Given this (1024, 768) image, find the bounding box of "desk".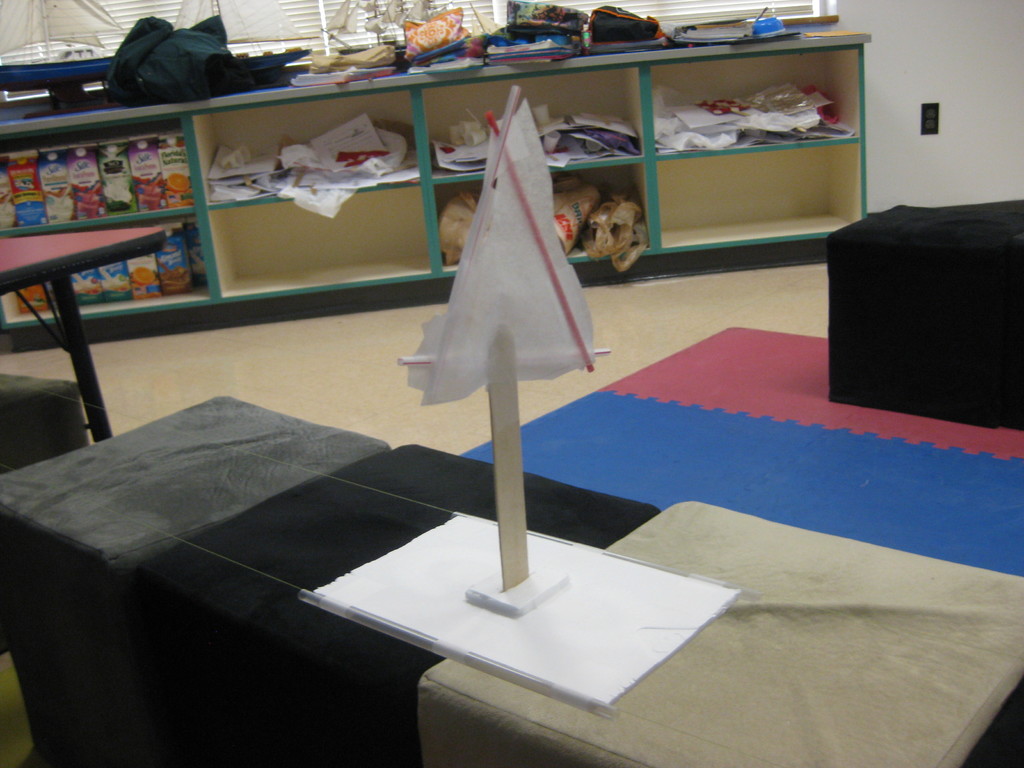
bbox=(0, 232, 165, 436).
